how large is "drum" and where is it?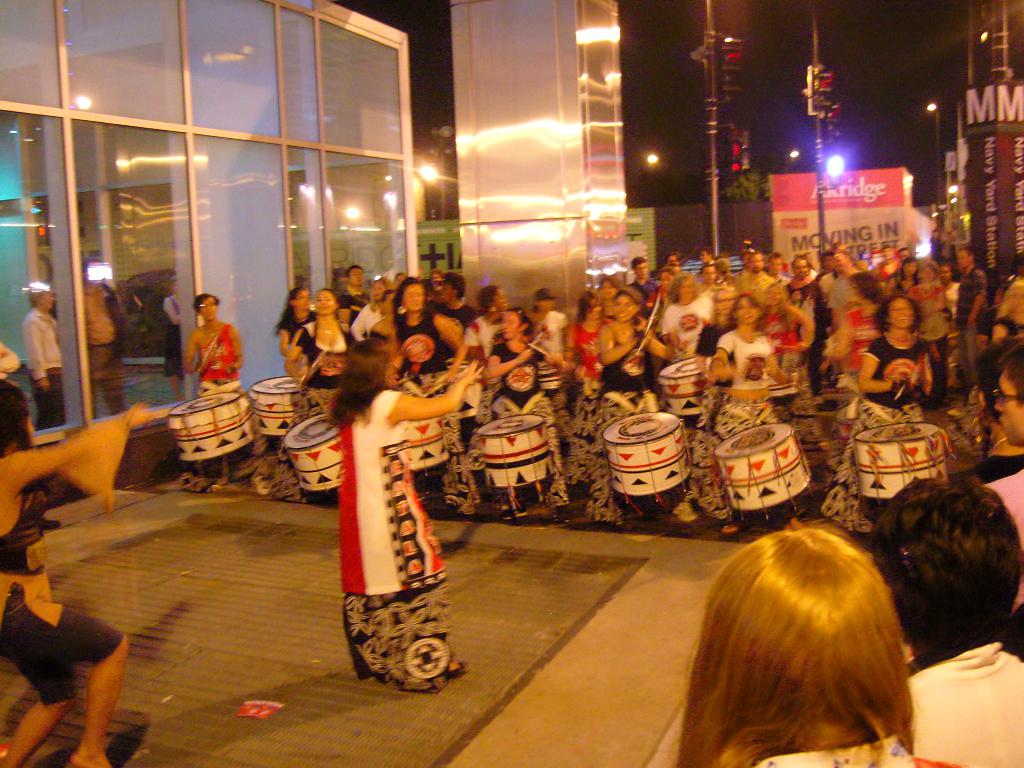
Bounding box: box(708, 415, 815, 520).
